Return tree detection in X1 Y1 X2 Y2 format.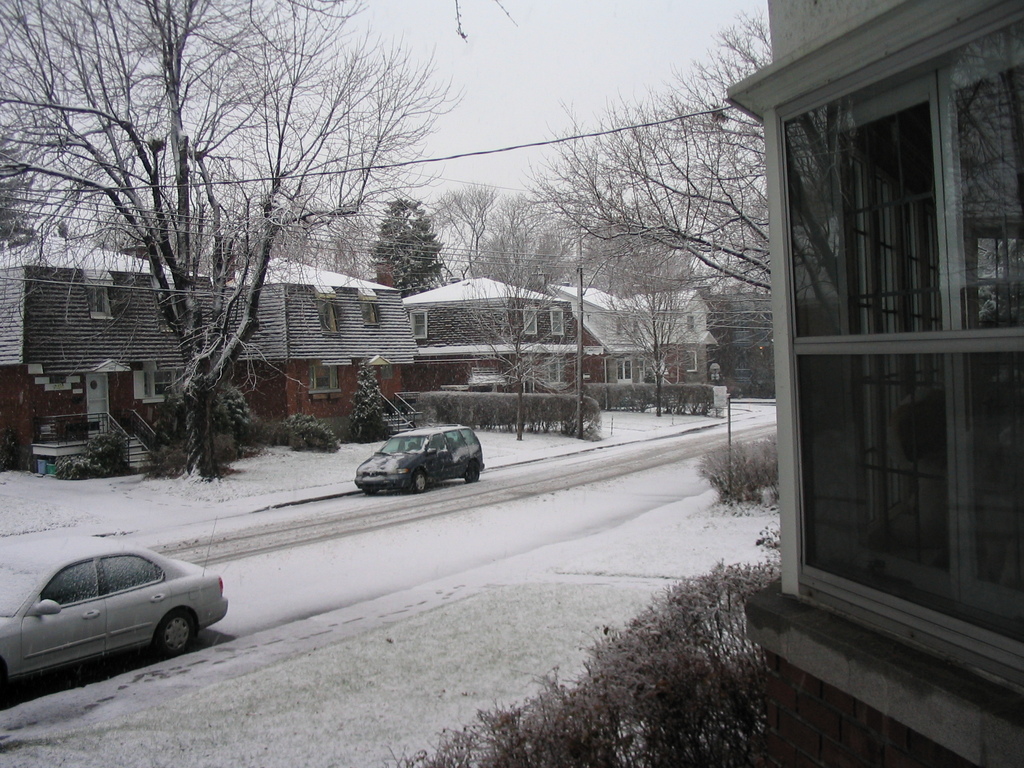
490 185 567 304.
